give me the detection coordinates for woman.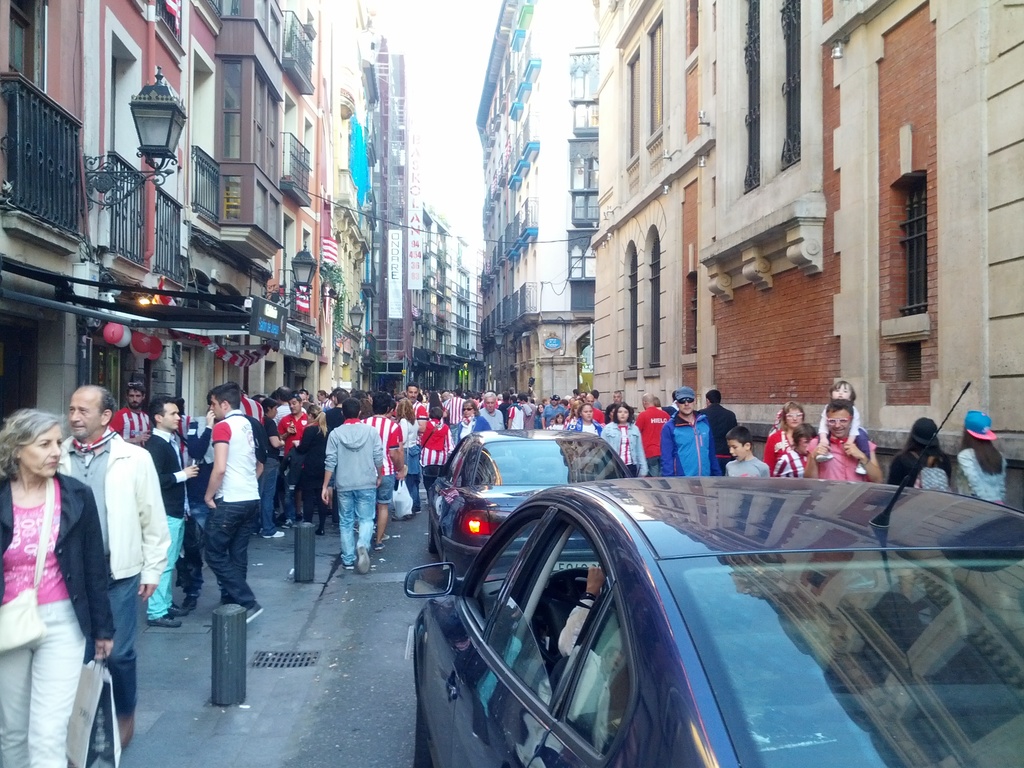
[167, 395, 195, 511].
